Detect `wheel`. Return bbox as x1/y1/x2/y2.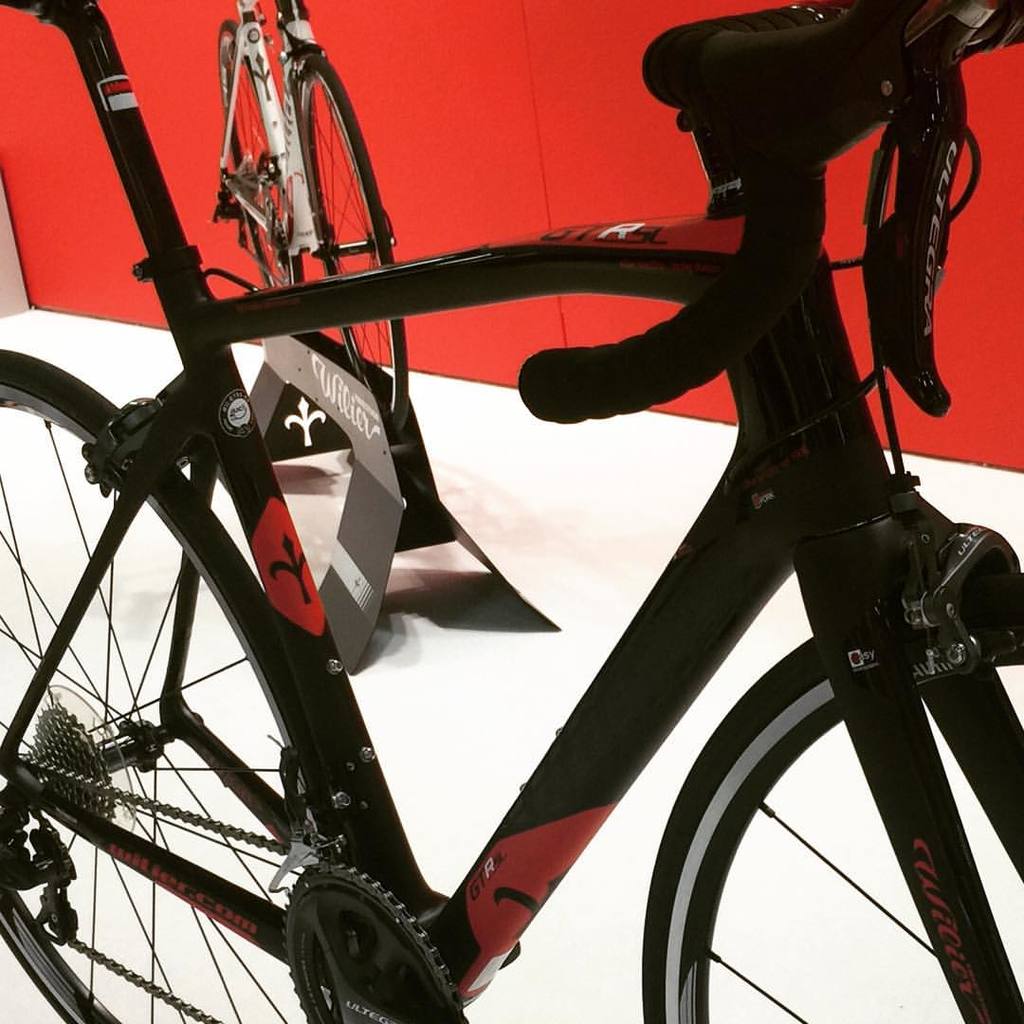
0/346/349/1023.
